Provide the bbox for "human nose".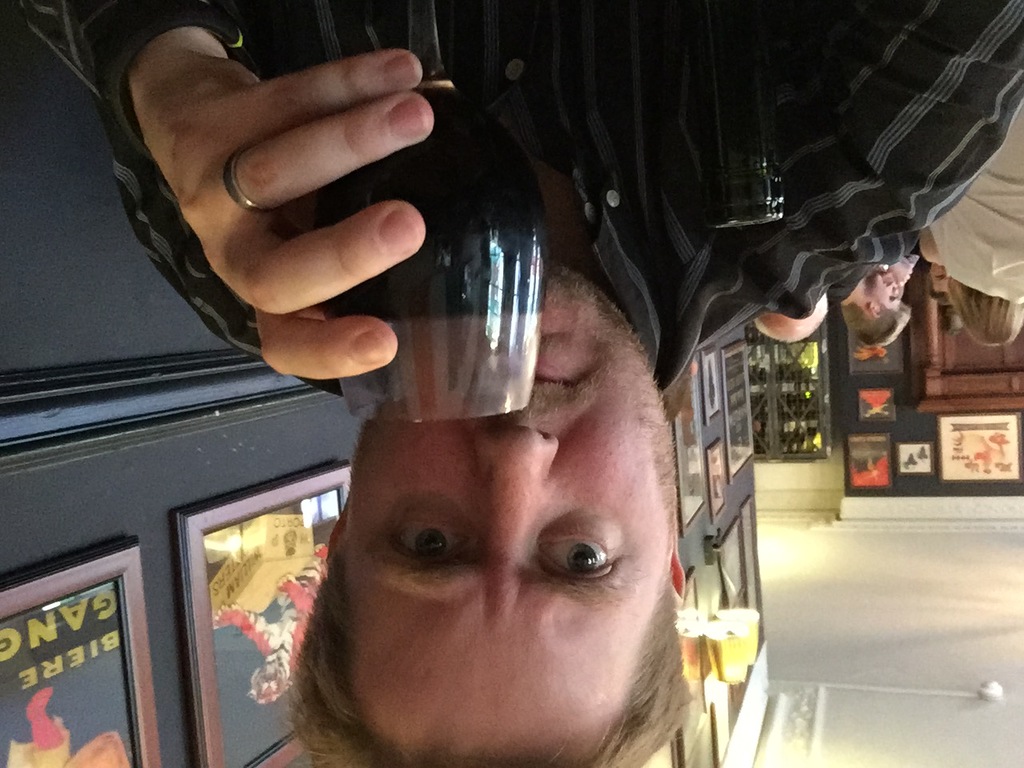
box(890, 284, 898, 297).
